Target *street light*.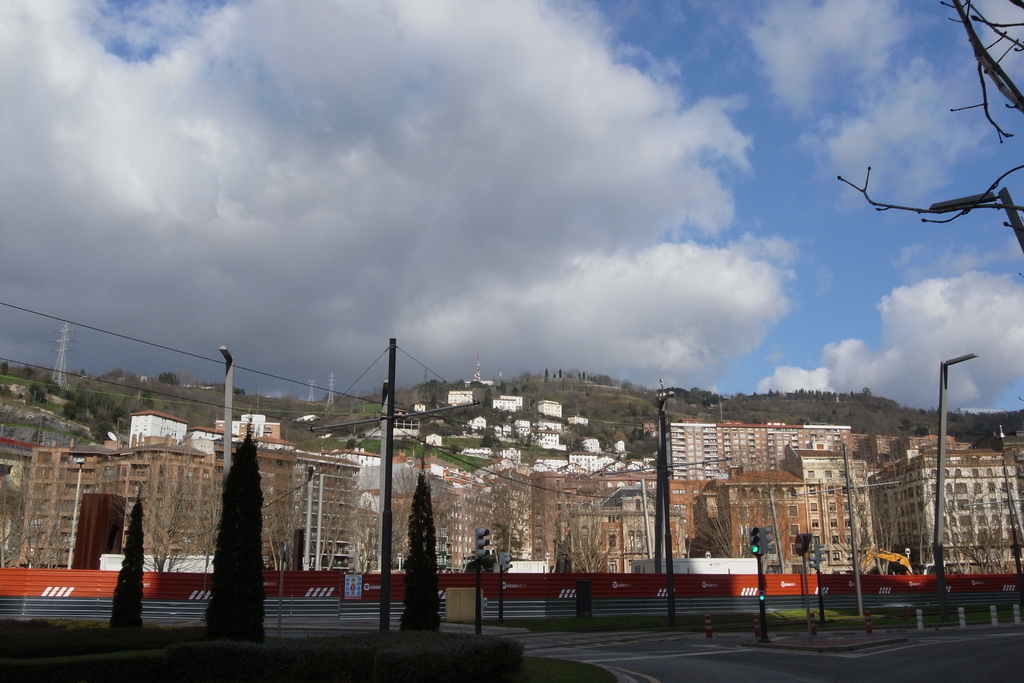
Target region: <region>65, 457, 88, 568</region>.
